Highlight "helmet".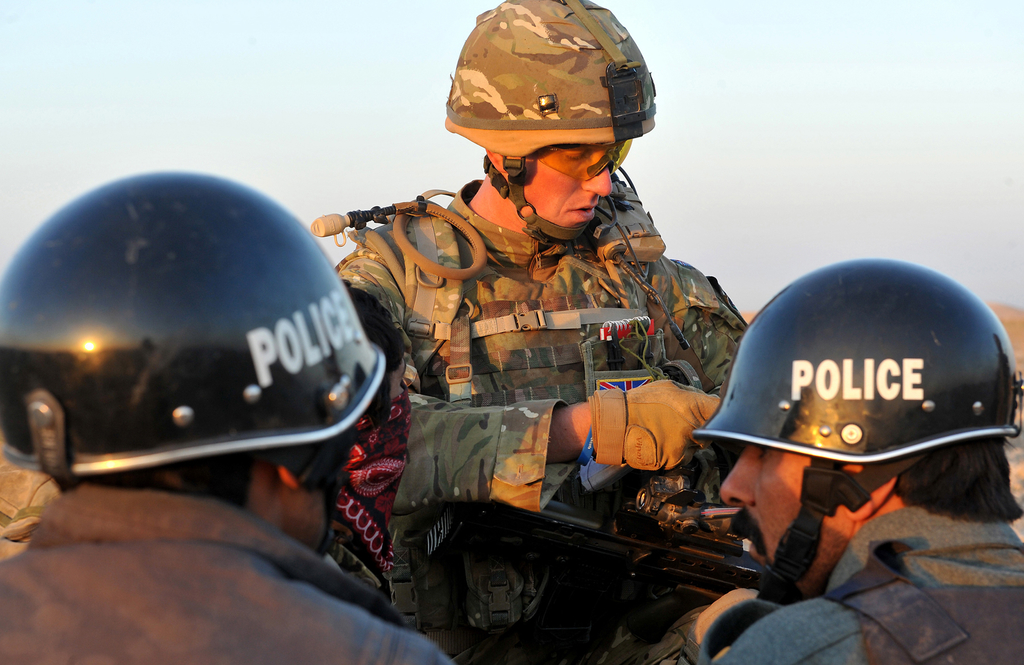
Highlighted region: pyautogui.locateOnScreen(445, 0, 653, 281).
